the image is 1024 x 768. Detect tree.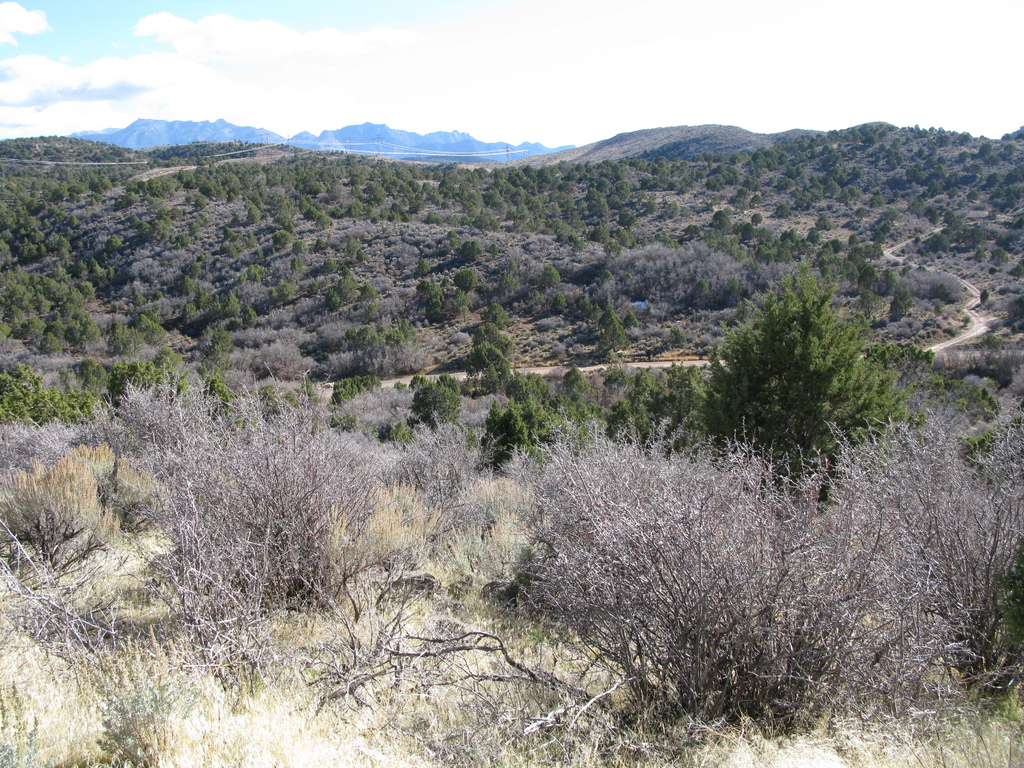
Detection: 143/211/169/245.
